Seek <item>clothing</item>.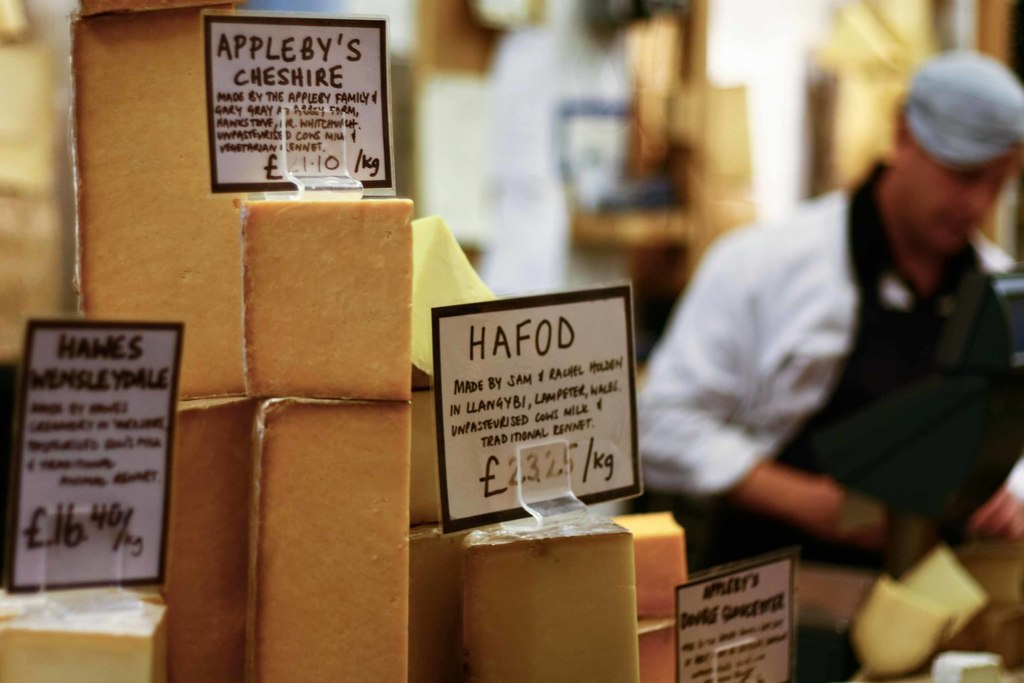
(633, 134, 1023, 579).
